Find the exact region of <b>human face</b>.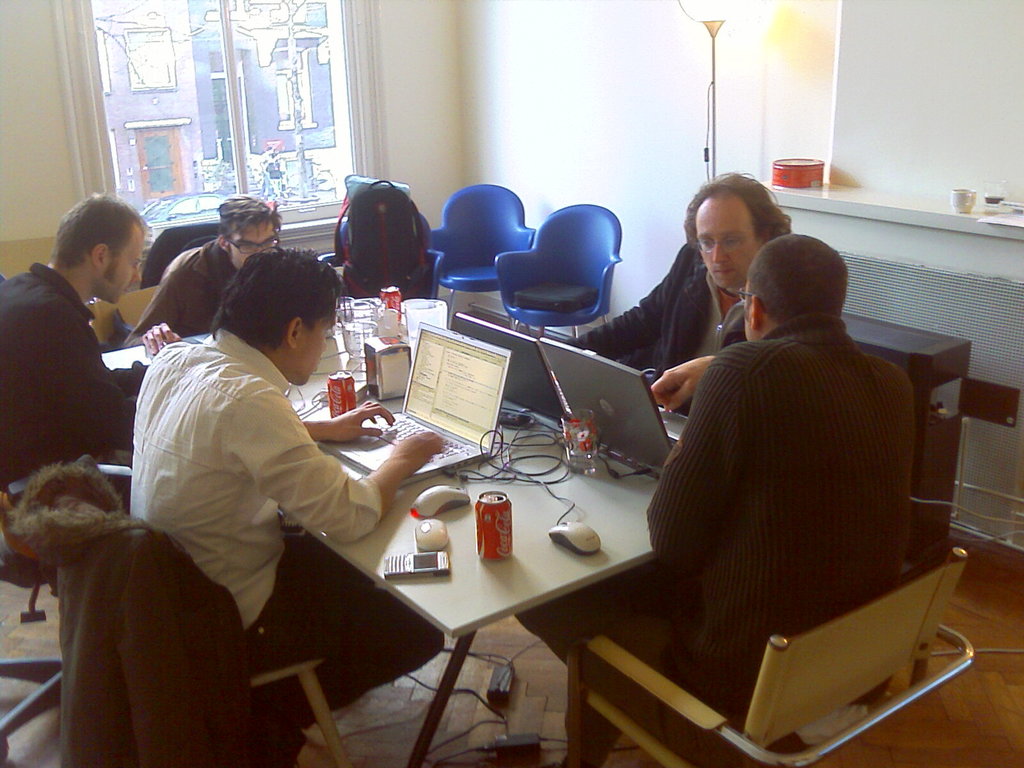
Exact region: [300, 299, 337, 386].
